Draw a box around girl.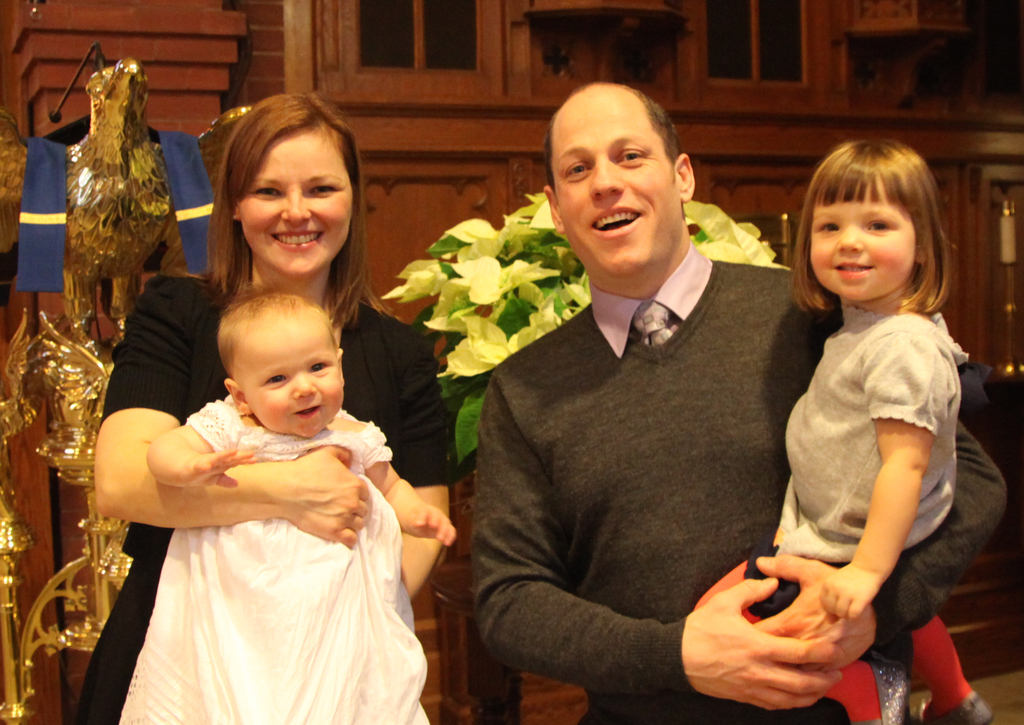
box(691, 138, 993, 724).
